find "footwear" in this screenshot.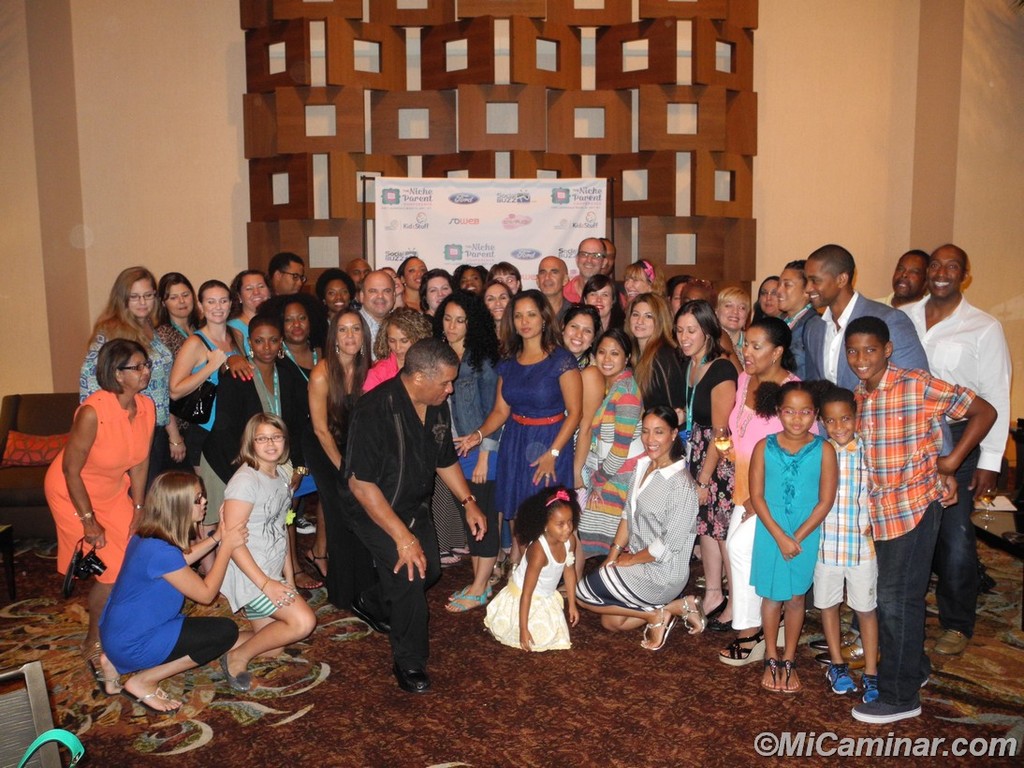
The bounding box for "footwear" is [861, 676, 877, 702].
